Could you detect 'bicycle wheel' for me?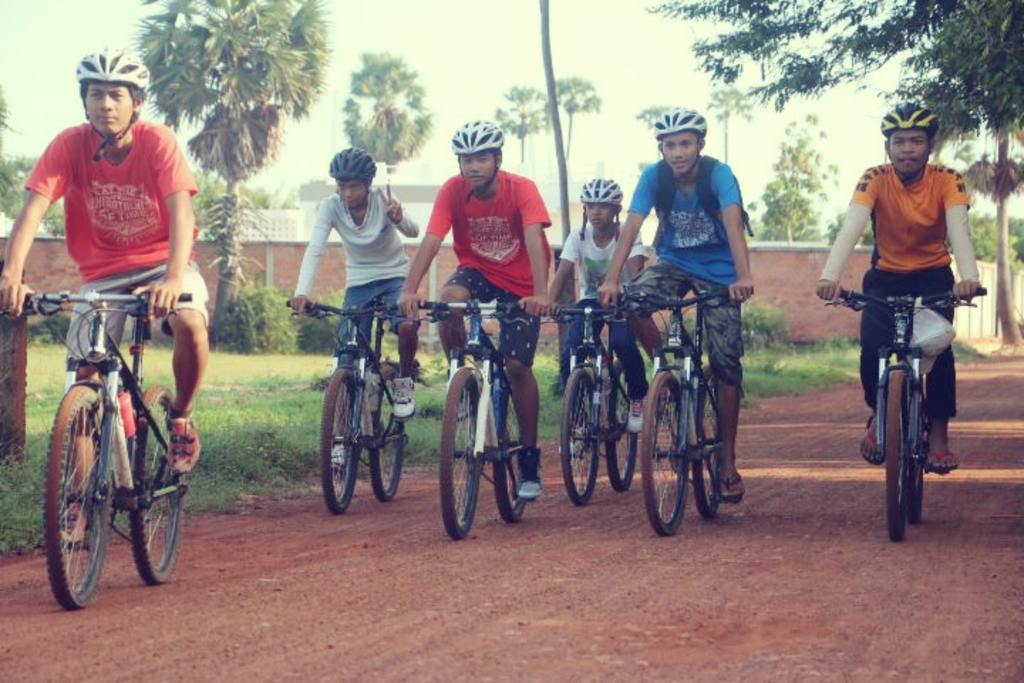
Detection result: box=[692, 366, 719, 517].
